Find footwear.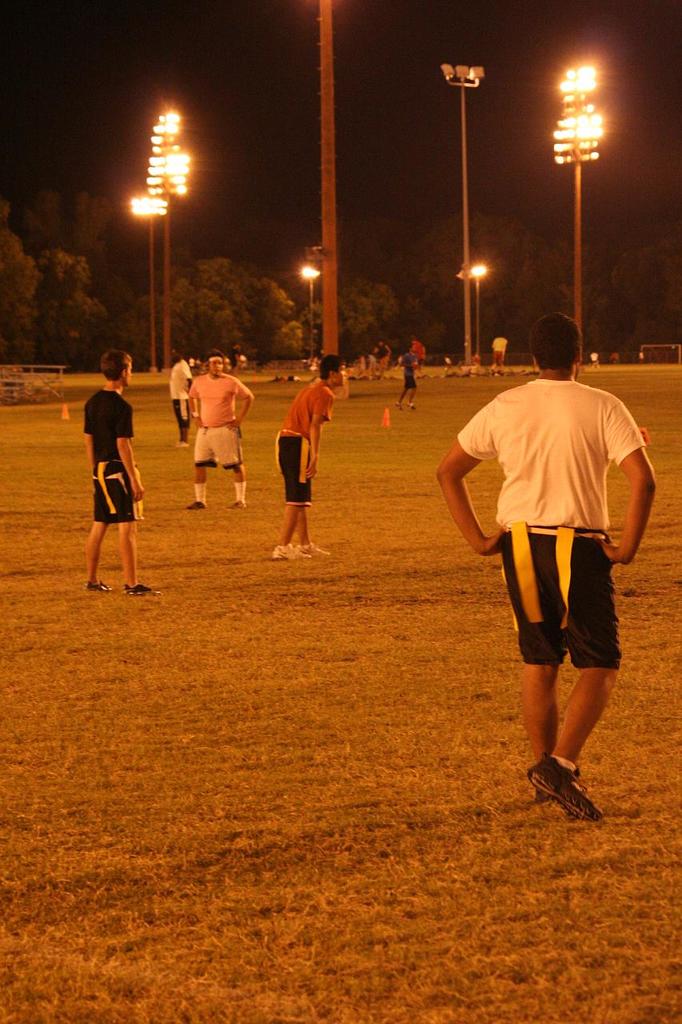
(87,577,108,590).
